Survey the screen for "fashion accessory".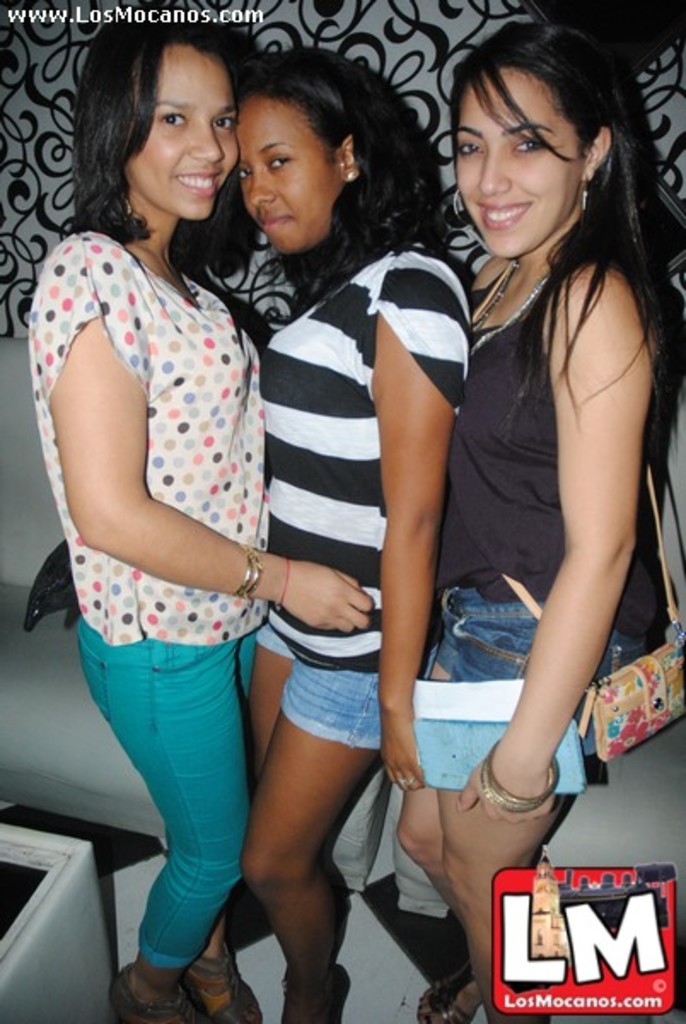
Survey found: (396,773,421,792).
